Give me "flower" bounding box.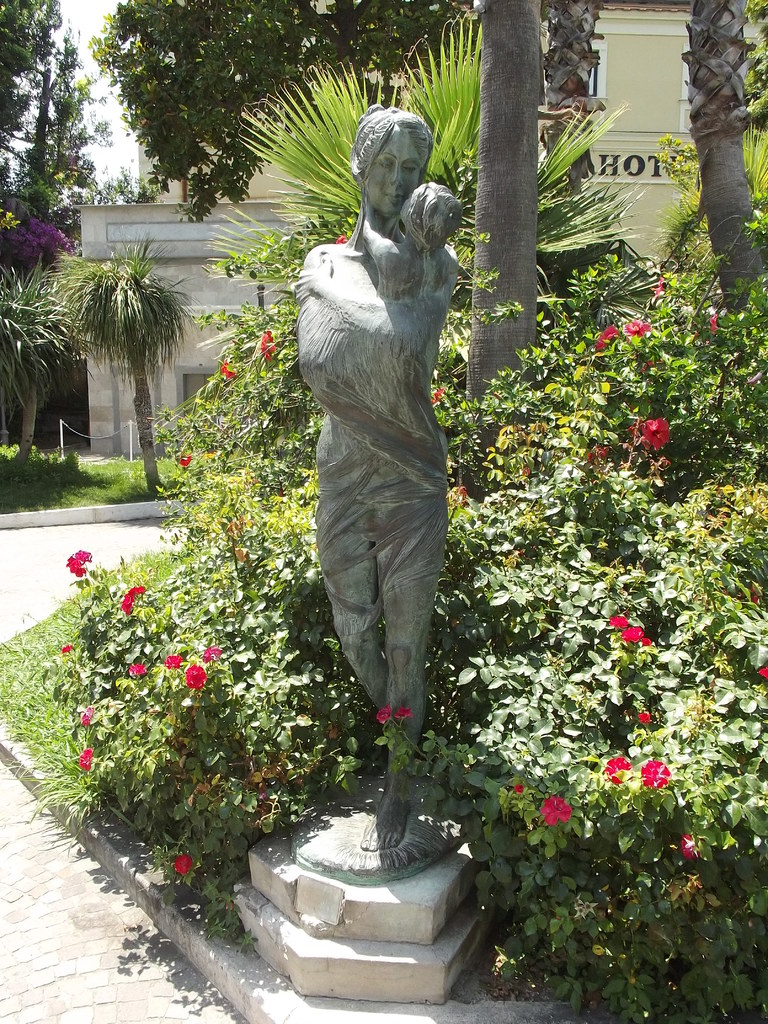
[60,547,97,585].
